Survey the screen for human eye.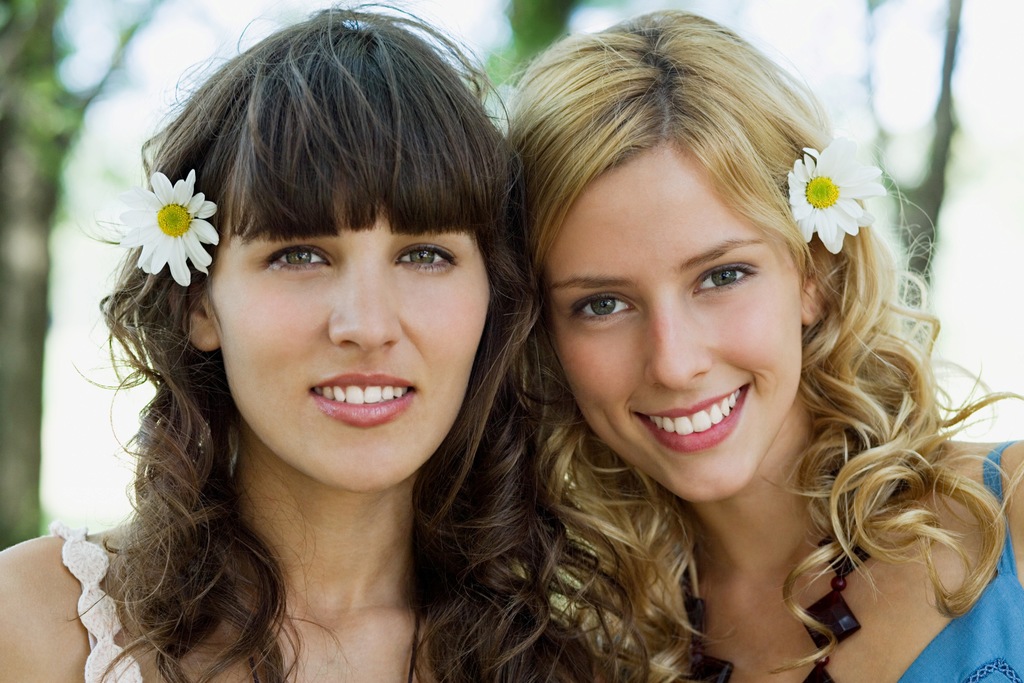
Survey found: {"left": 563, "top": 288, "right": 644, "bottom": 328}.
